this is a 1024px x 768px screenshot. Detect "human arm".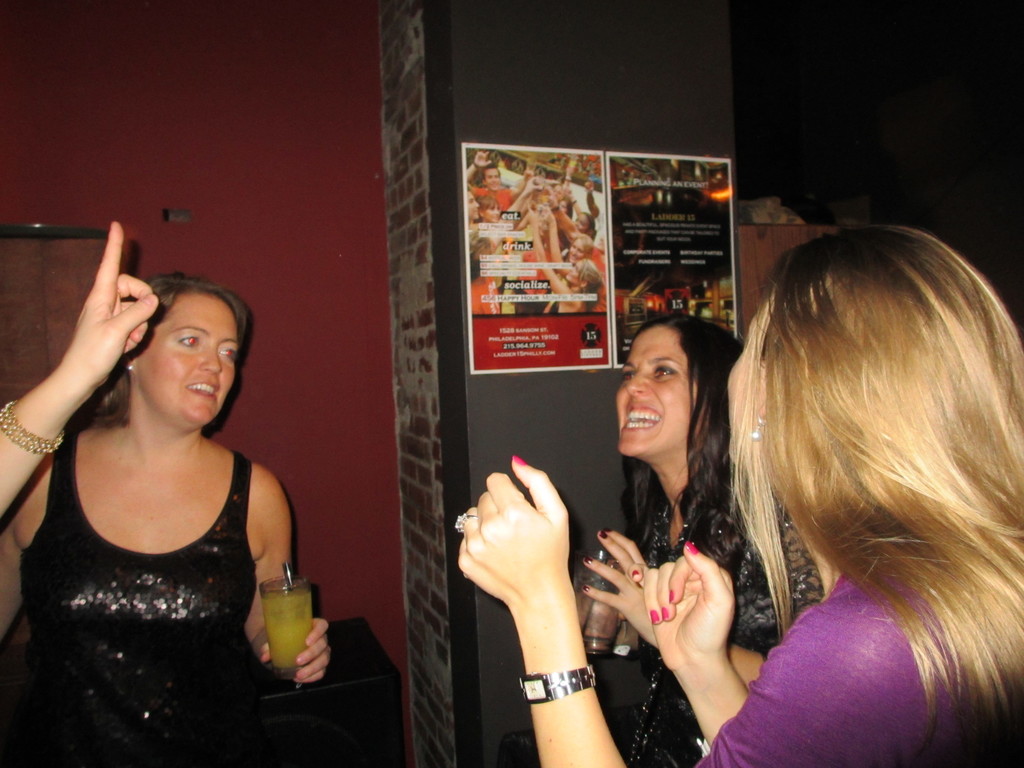
detection(271, 488, 335, 660).
